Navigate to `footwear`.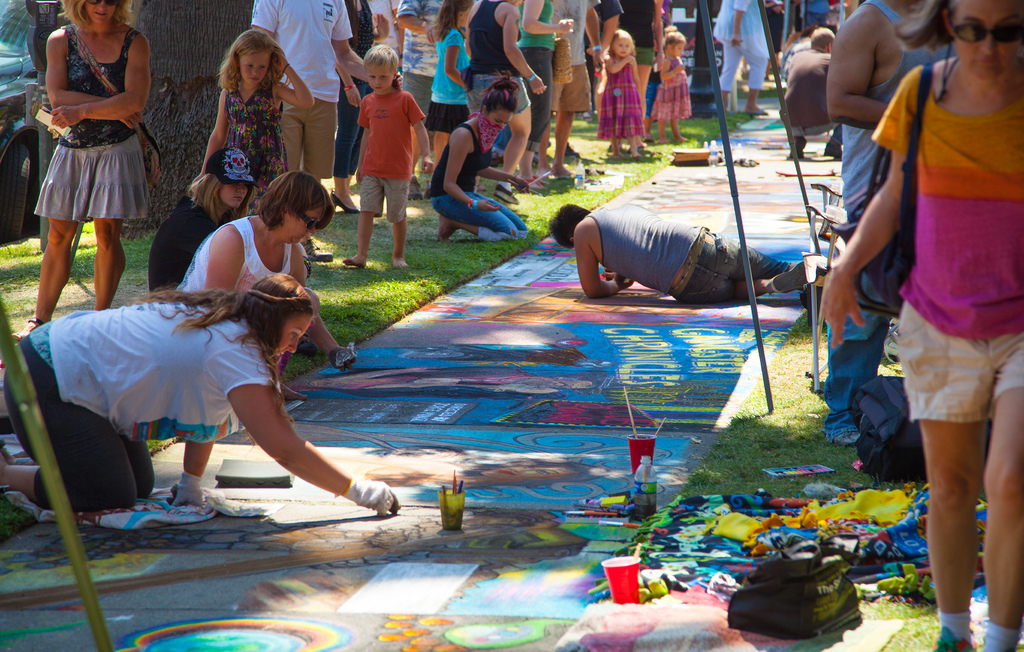
Navigation target: 772/262/811/295.
